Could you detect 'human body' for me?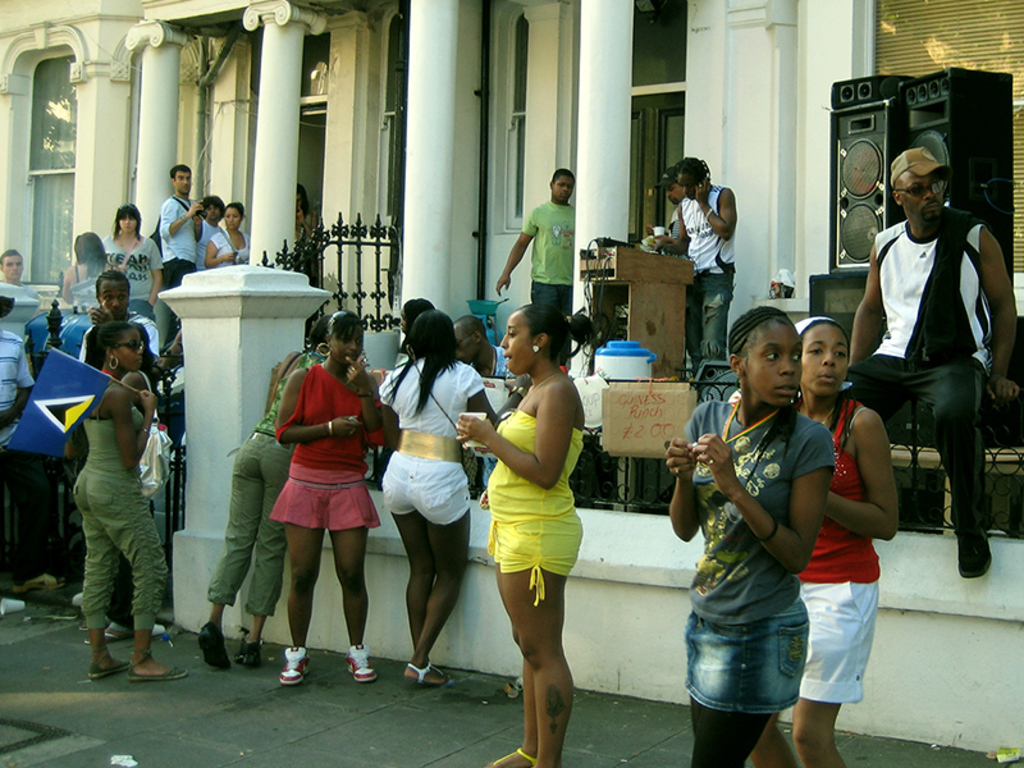
Detection result: [left=841, top=146, right=1023, bottom=582].
